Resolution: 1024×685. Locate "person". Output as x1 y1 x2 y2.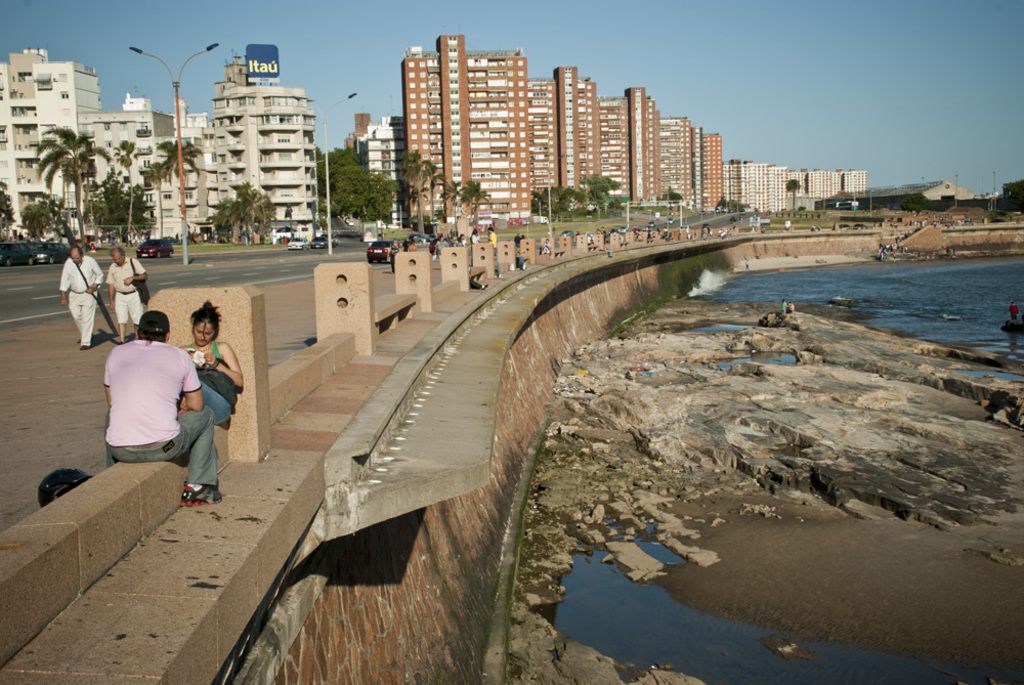
112 308 214 510.
